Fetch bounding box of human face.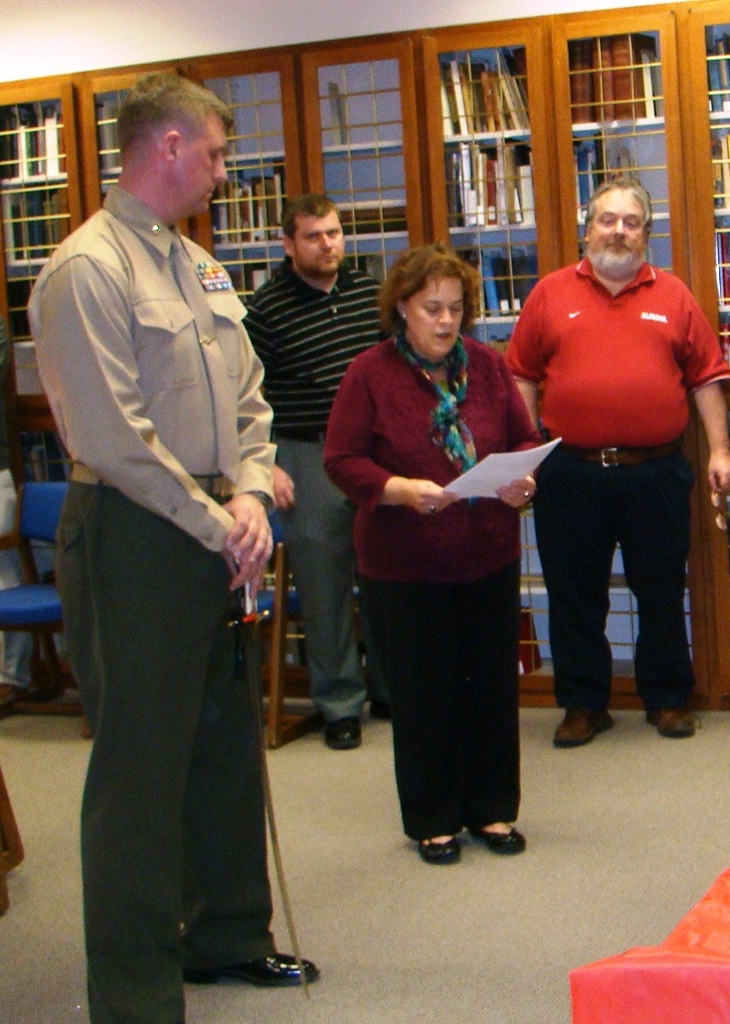
Bbox: [403, 262, 461, 361].
